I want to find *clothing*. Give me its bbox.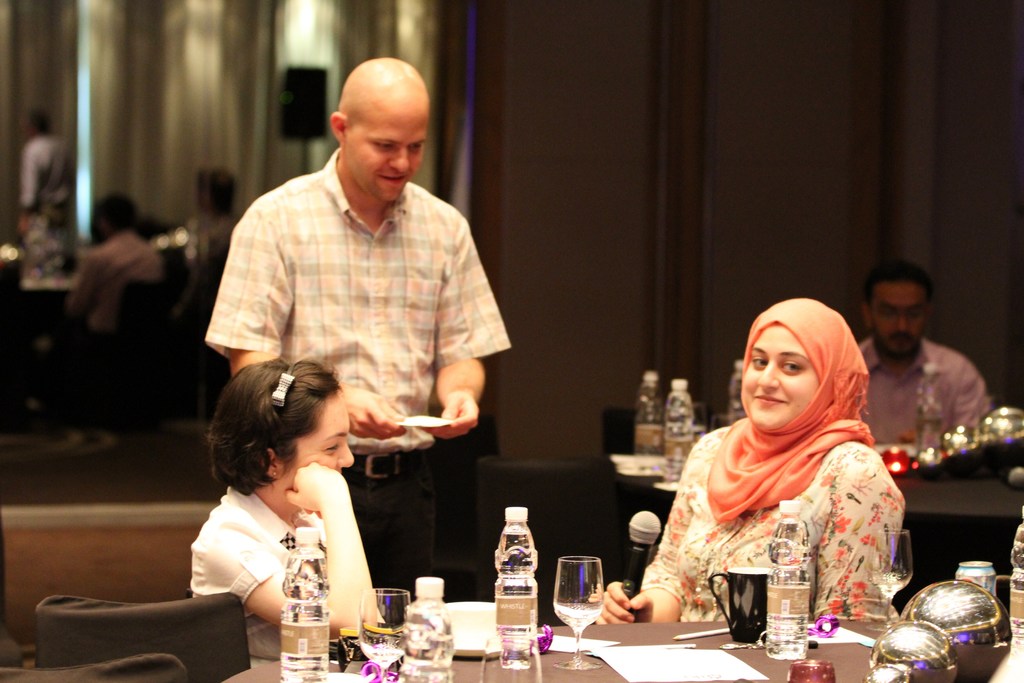
BBox(852, 343, 994, 446).
